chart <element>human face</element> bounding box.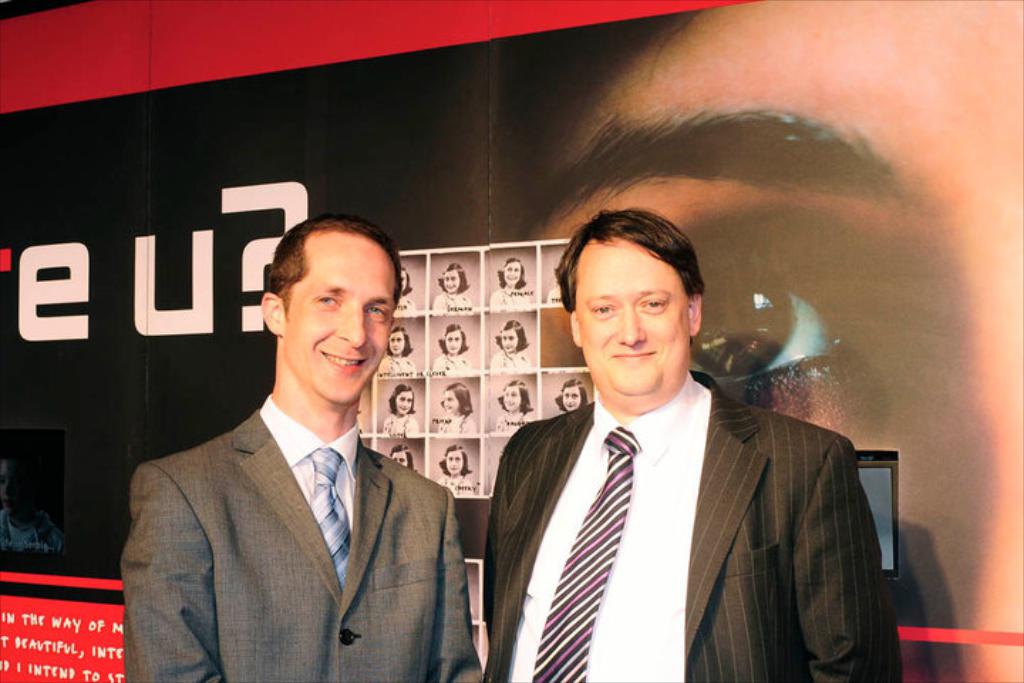
Charted: 280:235:387:403.
